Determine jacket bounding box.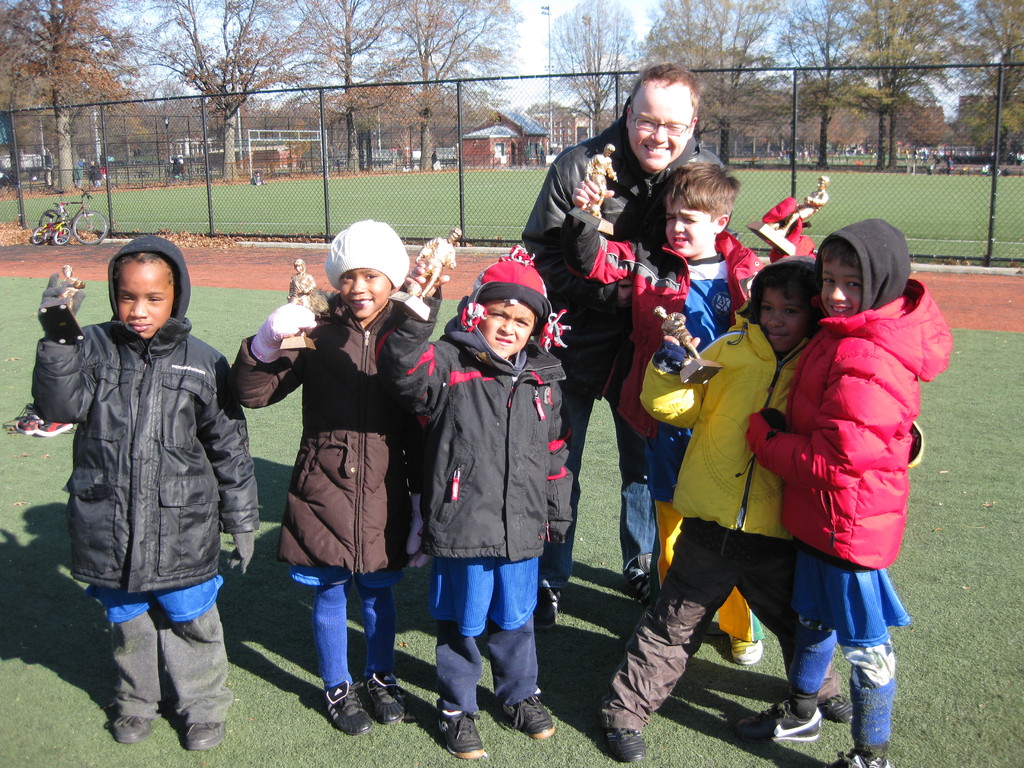
Determined: x1=639, y1=305, x2=817, y2=538.
